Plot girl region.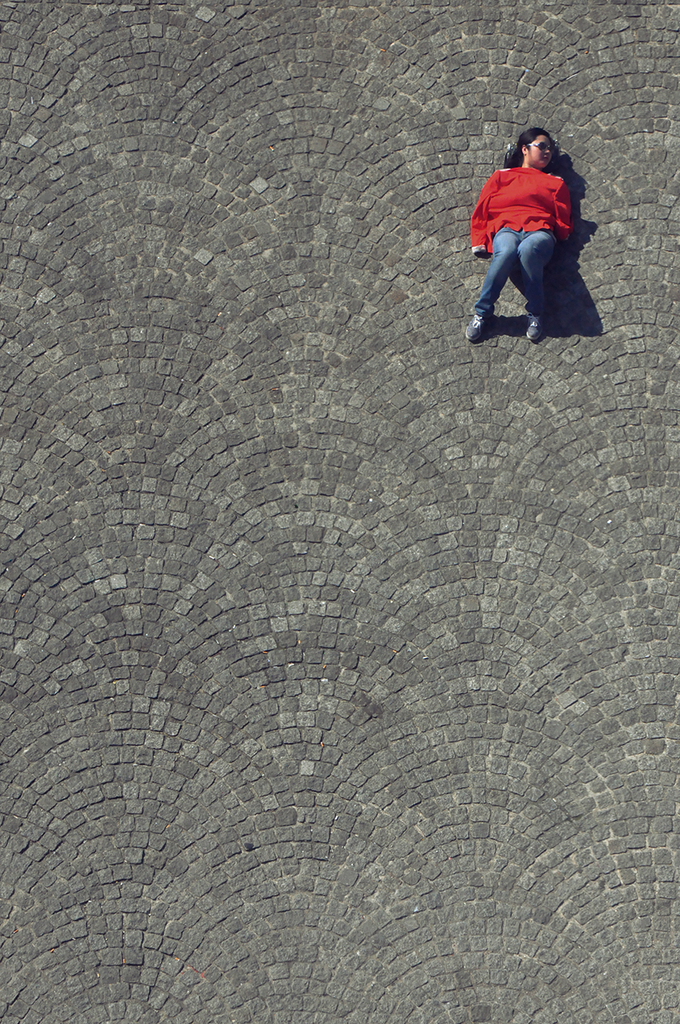
Plotted at (x1=466, y1=128, x2=576, y2=338).
